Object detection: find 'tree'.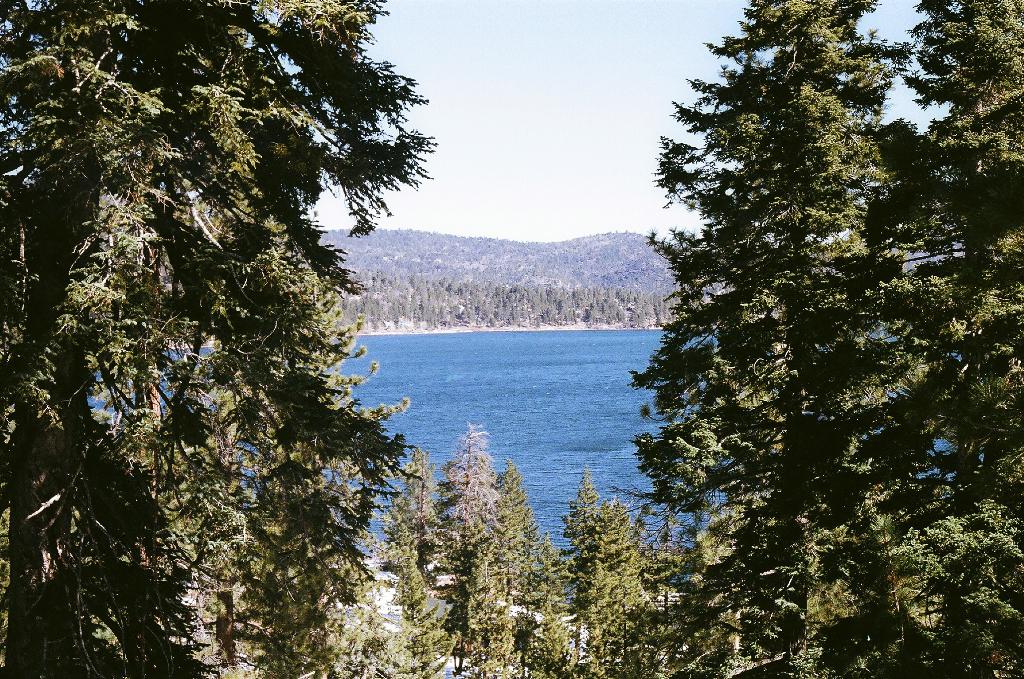
425 415 519 676.
